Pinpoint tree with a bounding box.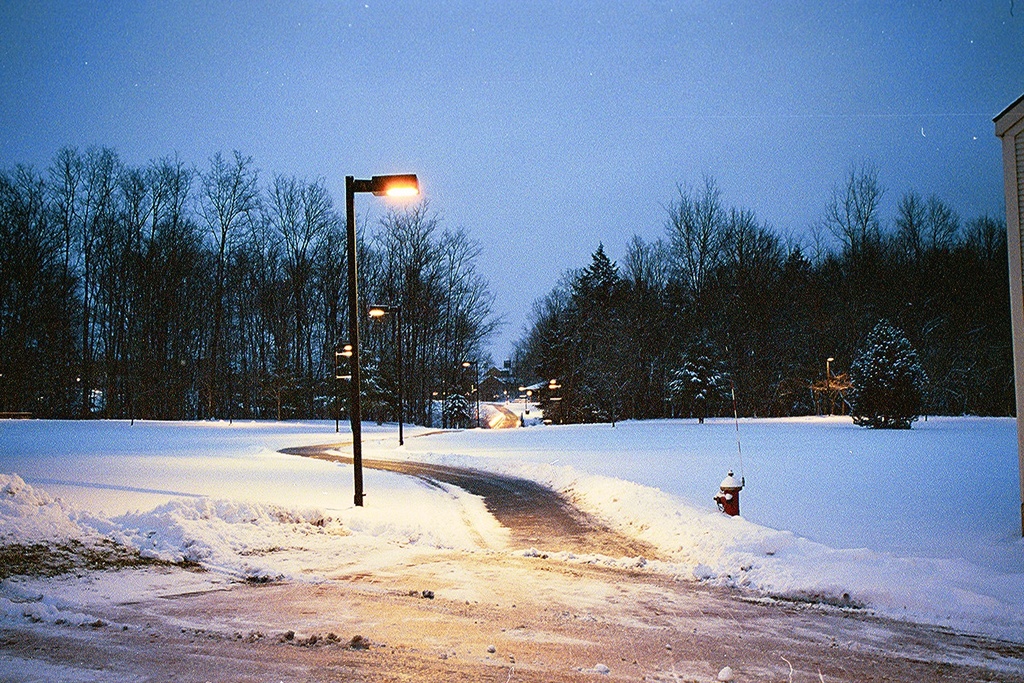
left=765, top=165, right=889, bottom=423.
